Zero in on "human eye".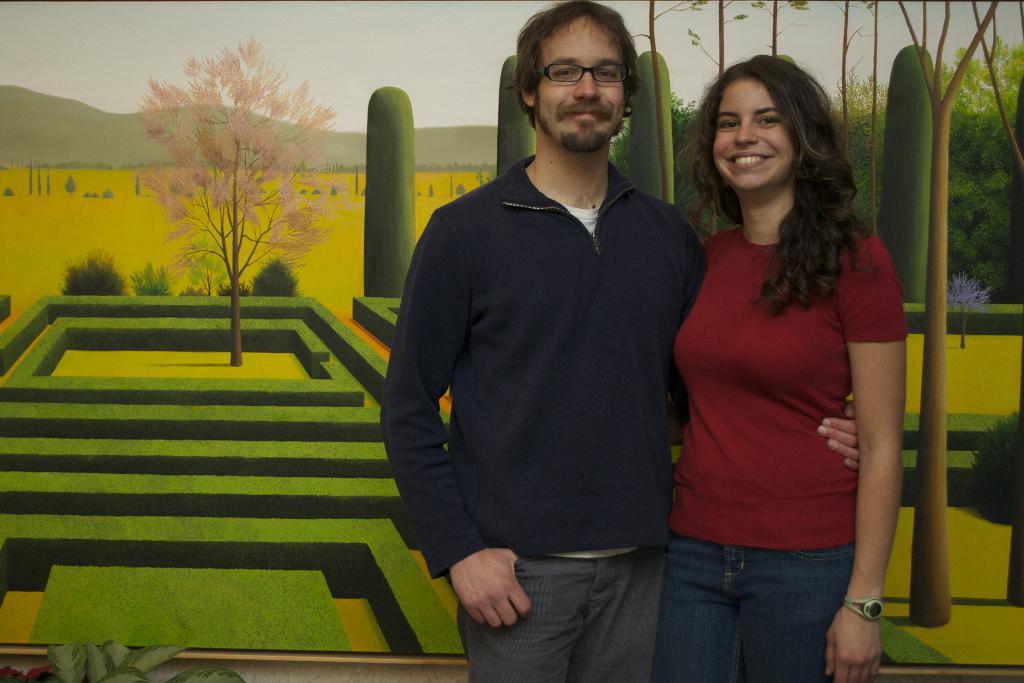
Zeroed in: select_region(552, 63, 579, 79).
